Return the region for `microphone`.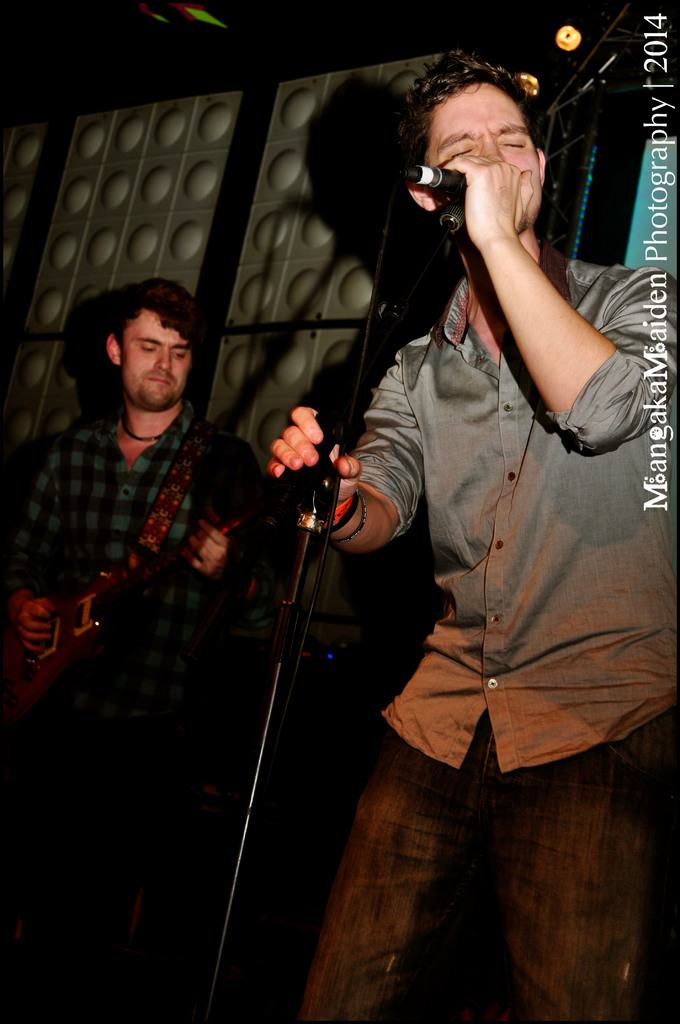
<box>222,420,375,942</box>.
